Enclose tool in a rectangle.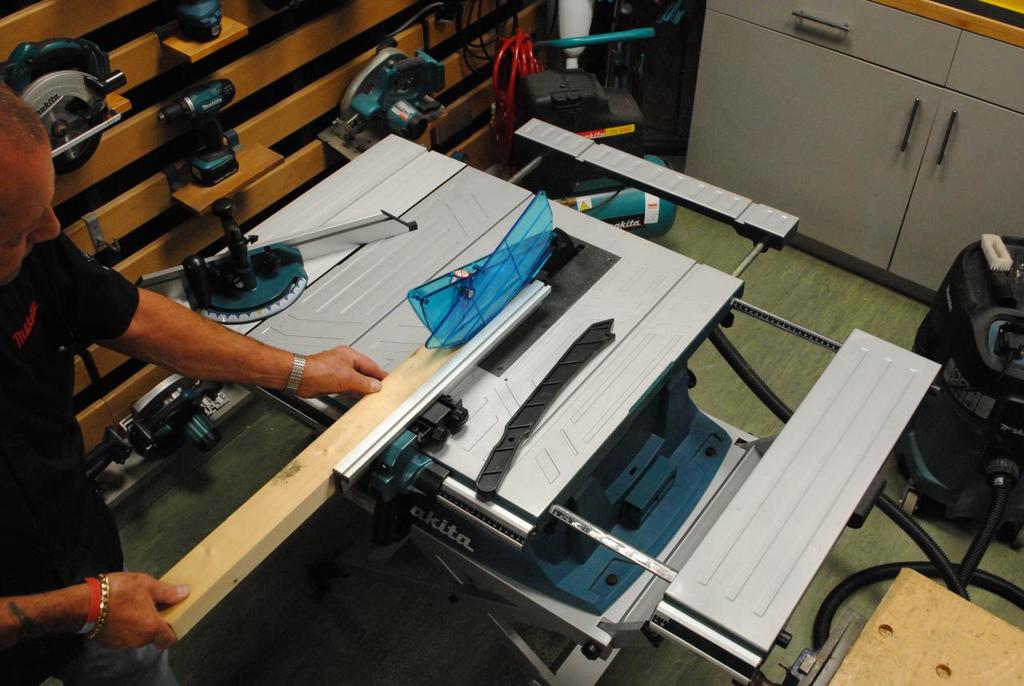
rect(473, 13, 665, 151).
